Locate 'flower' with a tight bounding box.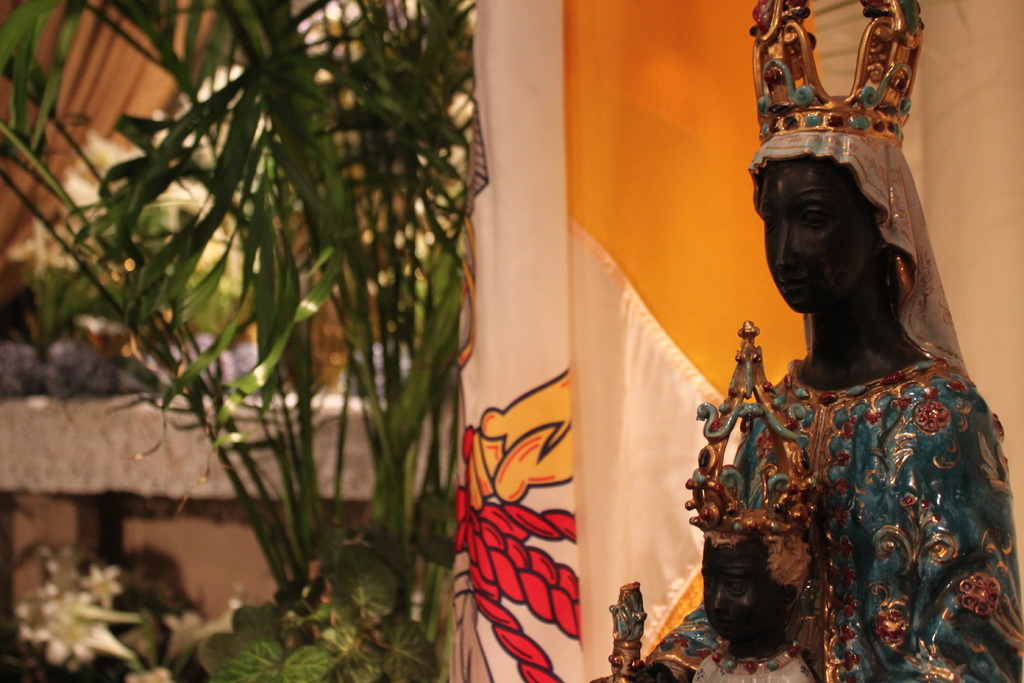
locate(878, 614, 906, 642).
